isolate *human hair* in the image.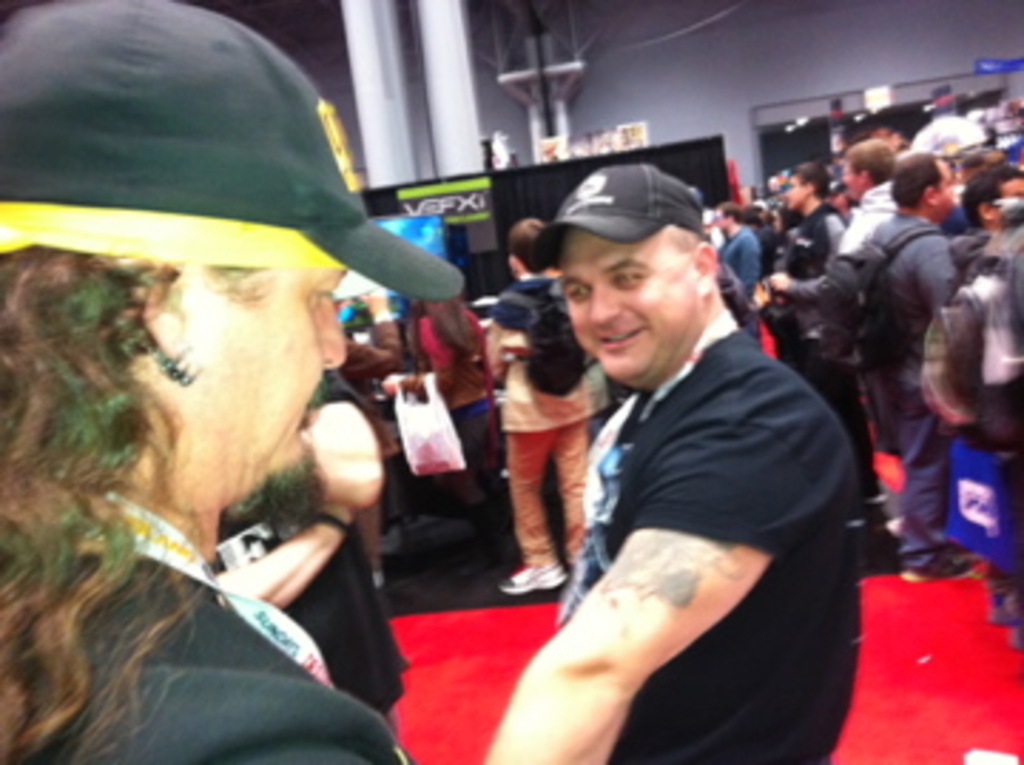
Isolated region: <region>959, 159, 1021, 230</region>.
